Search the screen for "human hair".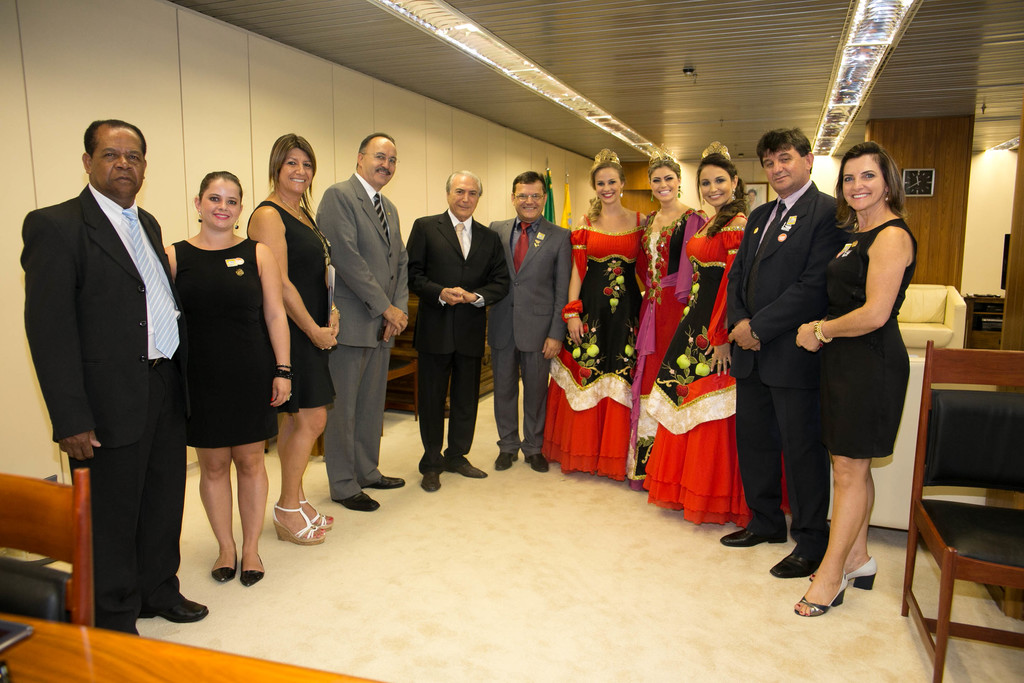
Found at [x1=585, y1=163, x2=630, y2=226].
